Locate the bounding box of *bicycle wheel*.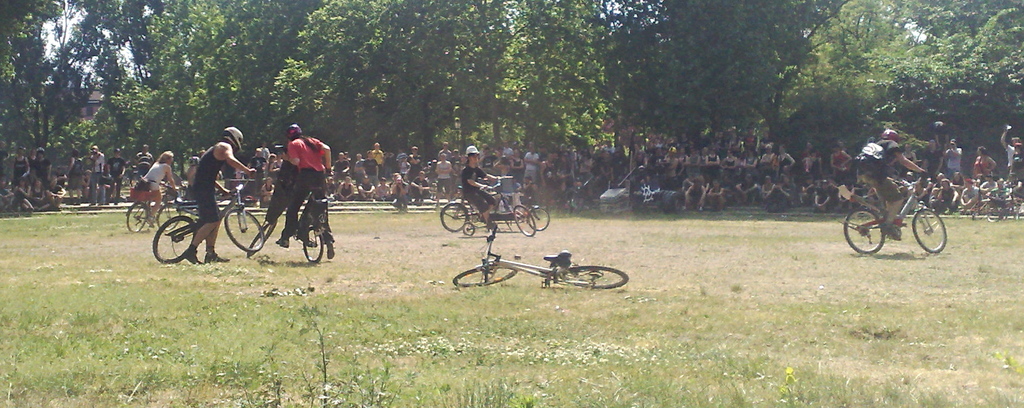
Bounding box: 531, 200, 548, 233.
